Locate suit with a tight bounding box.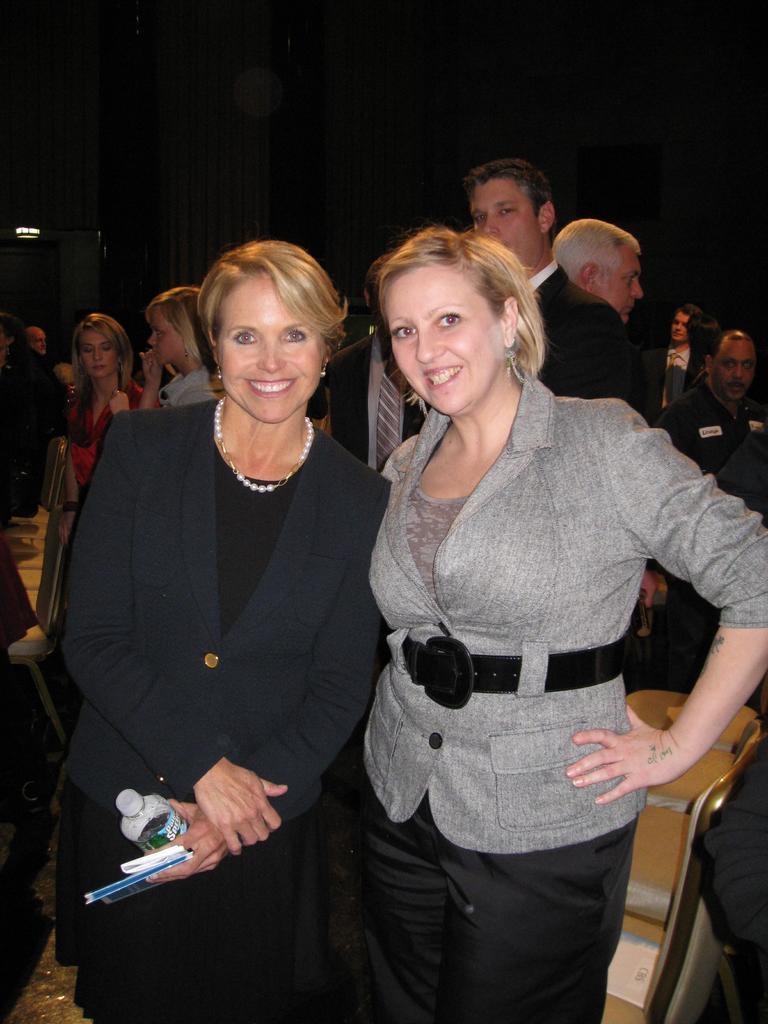
rect(76, 255, 442, 1007).
